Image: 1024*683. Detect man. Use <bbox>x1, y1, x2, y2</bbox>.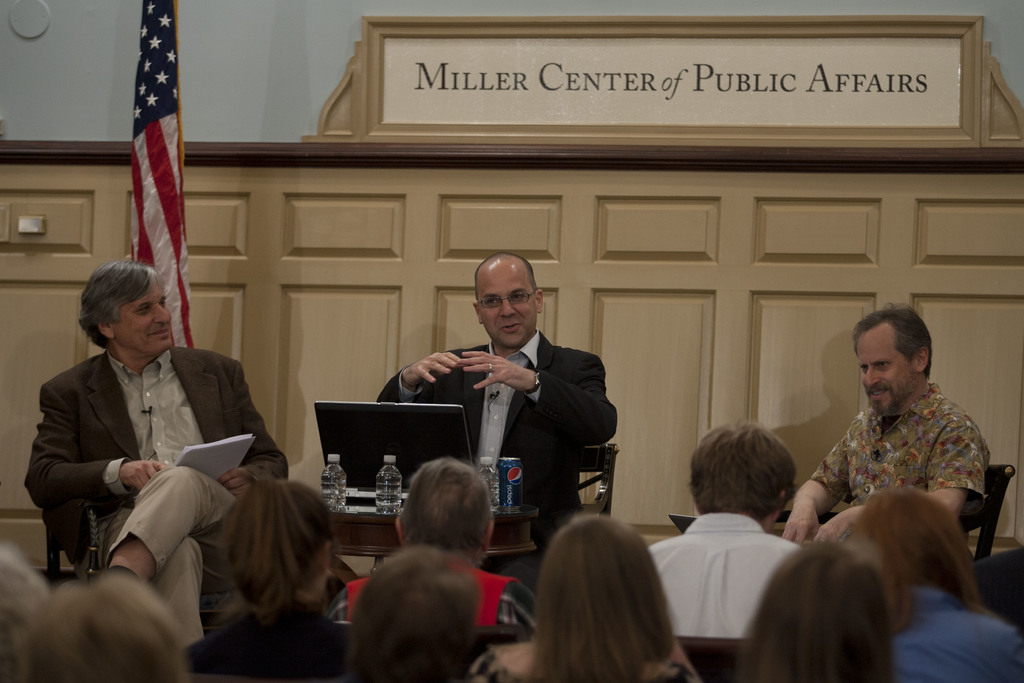
<bbox>324, 457, 556, 638</bbox>.
